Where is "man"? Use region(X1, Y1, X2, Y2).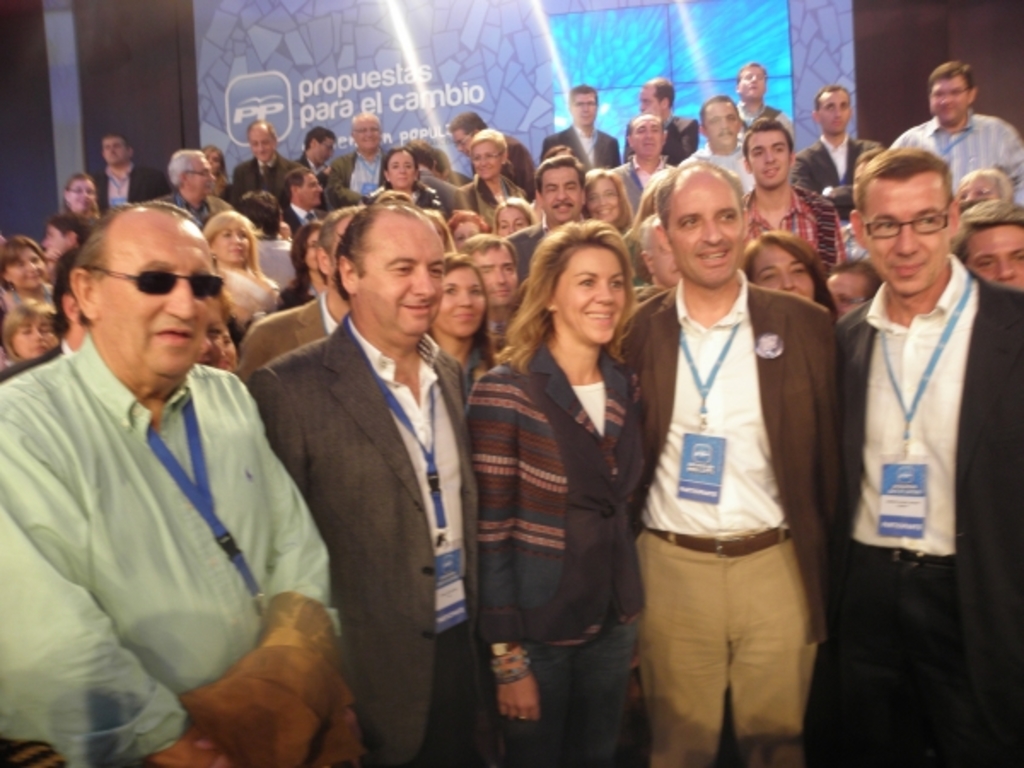
region(597, 113, 686, 222).
